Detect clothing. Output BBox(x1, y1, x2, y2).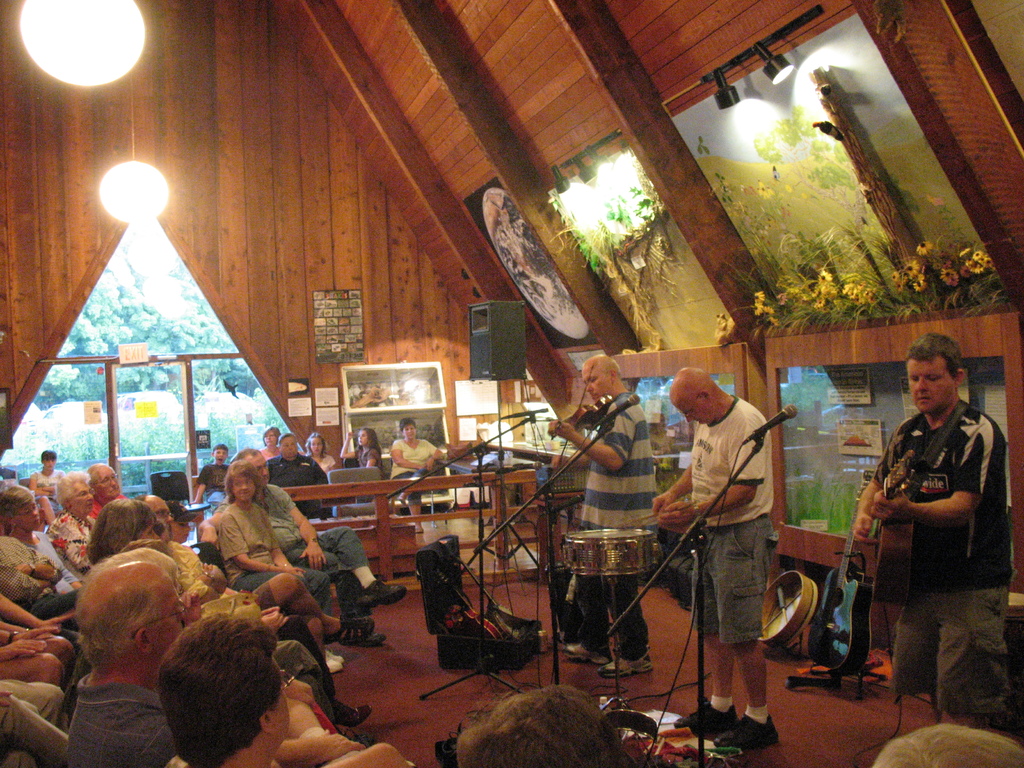
BBox(0, 524, 45, 570).
